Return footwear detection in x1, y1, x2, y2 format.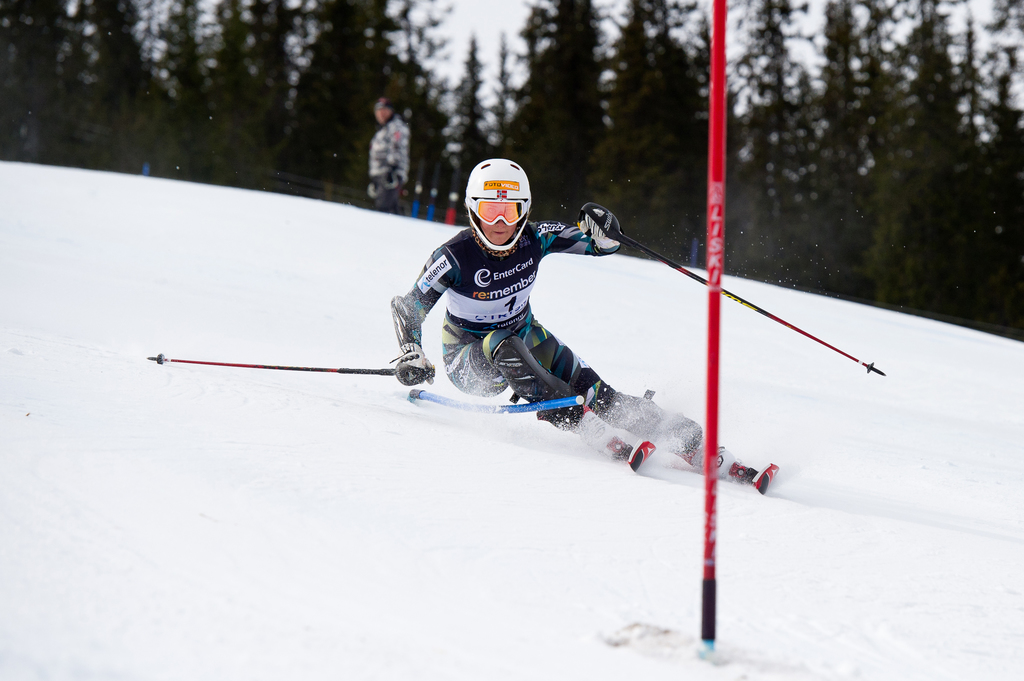
685, 435, 749, 476.
